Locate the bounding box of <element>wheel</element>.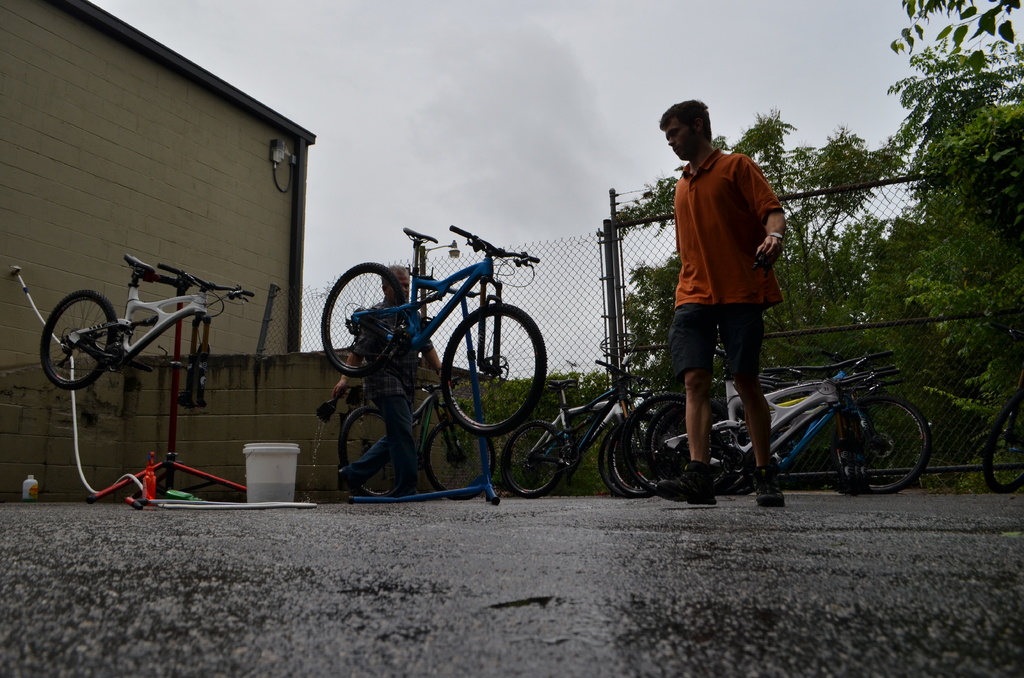
Bounding box: bbox=[339, 404, 404, 500].
